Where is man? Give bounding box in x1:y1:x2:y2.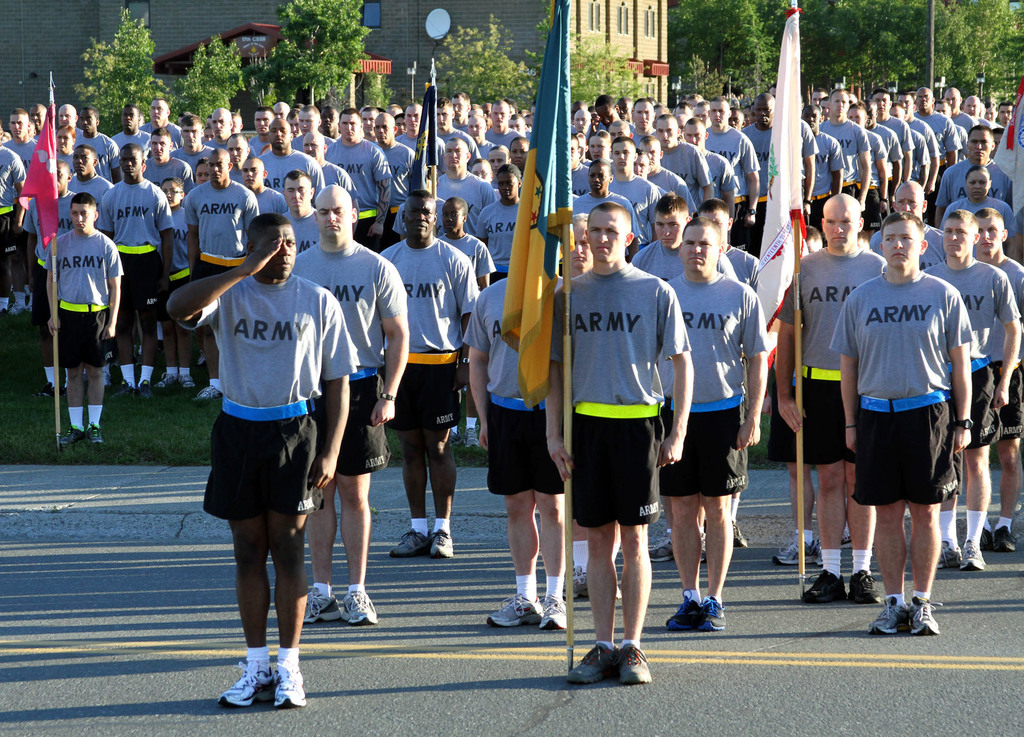
62:149:120:245.
